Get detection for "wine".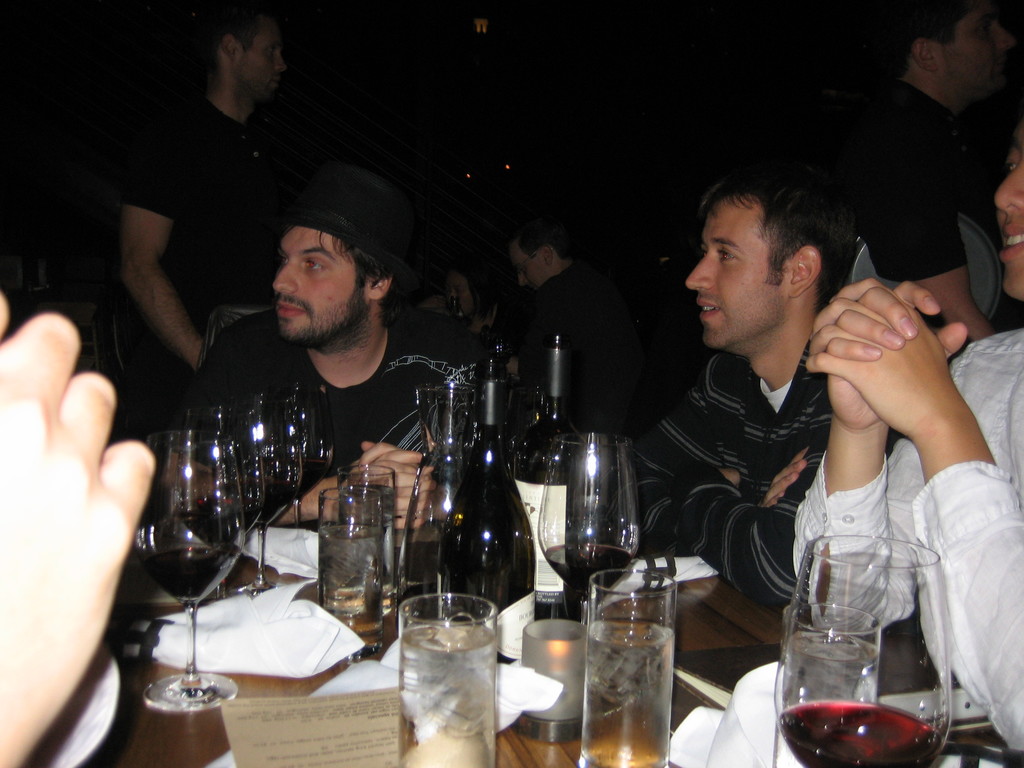
Detection: locate(176, 487, 258, 543).
